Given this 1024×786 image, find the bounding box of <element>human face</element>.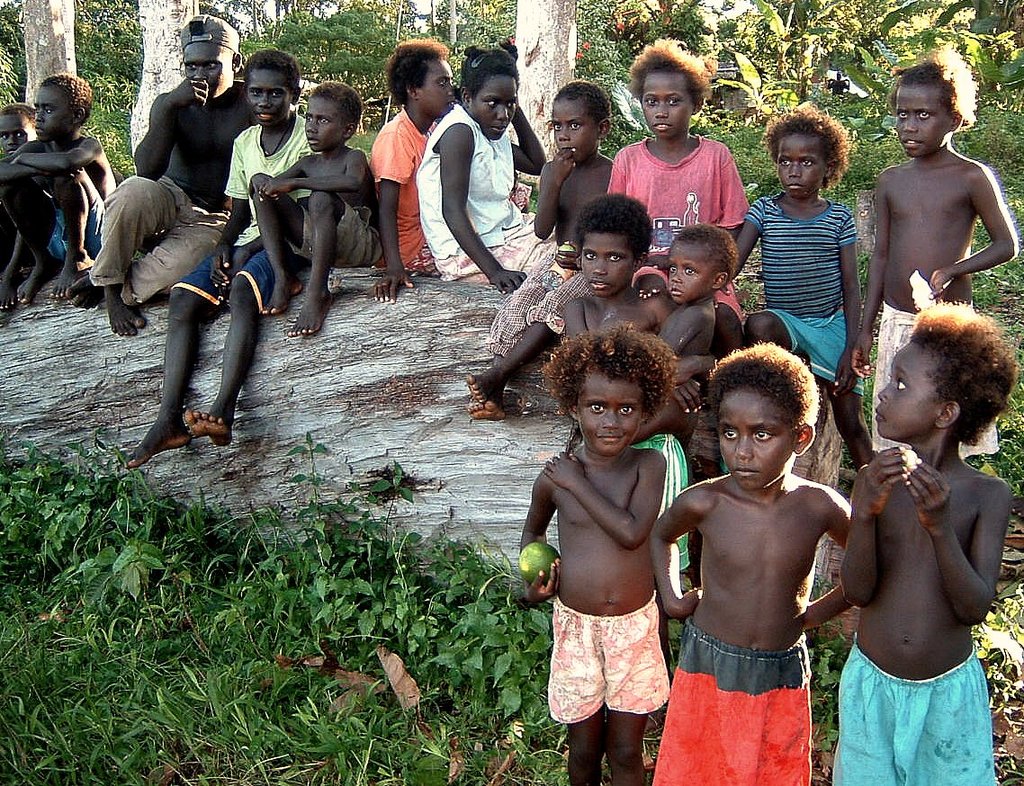
{"left": 181, "top": 41, "right": 235, "bottom": 95}.
